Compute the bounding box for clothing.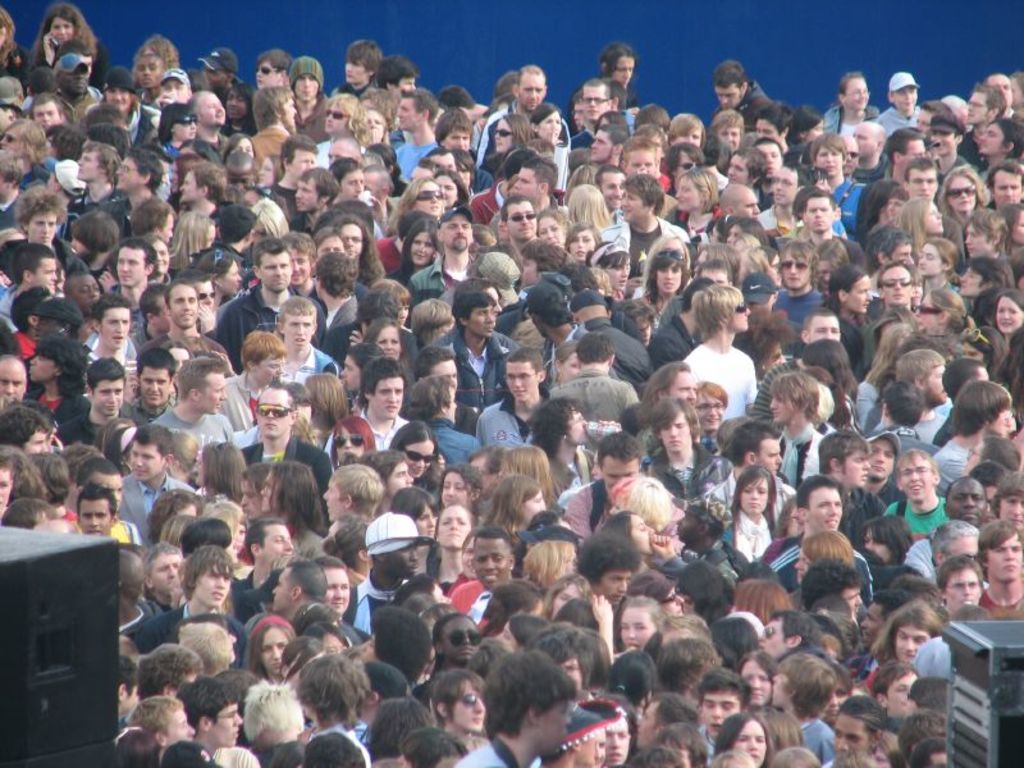
59,88,99,124.
